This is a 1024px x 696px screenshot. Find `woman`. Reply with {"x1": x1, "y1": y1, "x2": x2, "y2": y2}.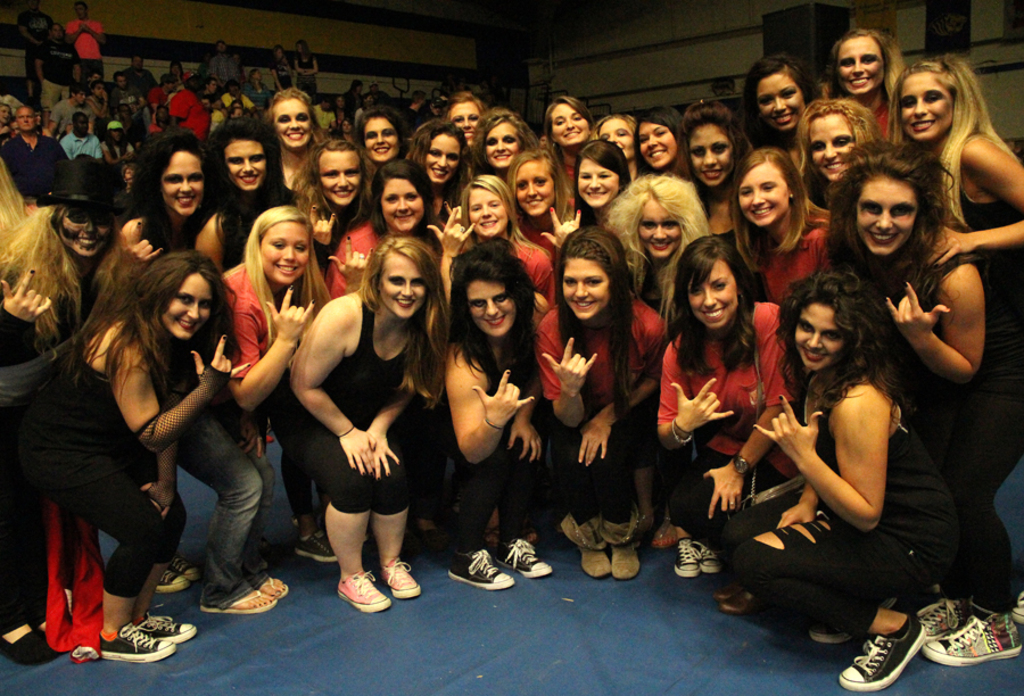
{"x1": 886, "y1": 58, "x2": 1023, "y2": 623}.
